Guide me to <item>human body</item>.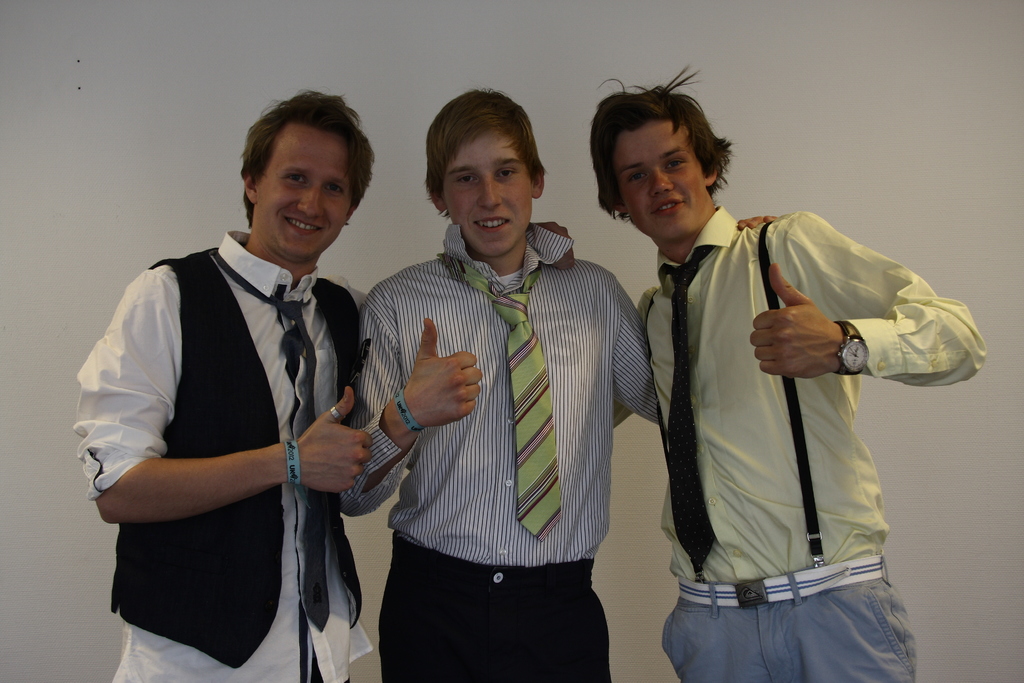
Guidance: (604,112,945,682).
